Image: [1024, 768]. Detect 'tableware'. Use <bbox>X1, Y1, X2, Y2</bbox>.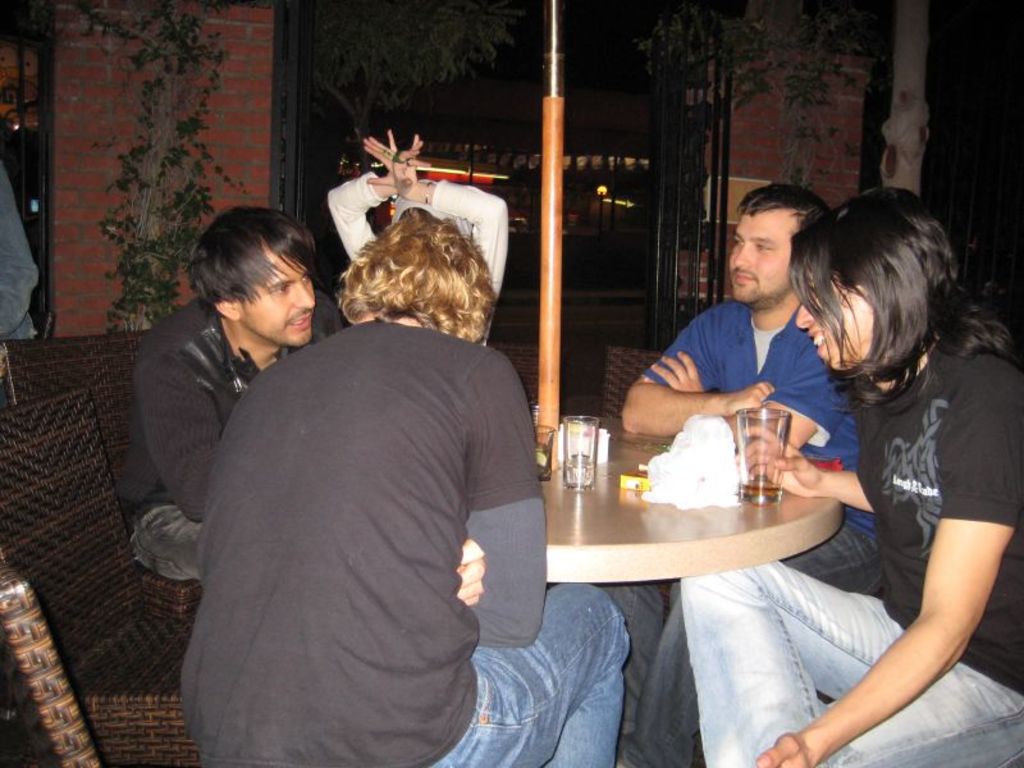
<bbox>562, 413, 602, 486</bbox>.
